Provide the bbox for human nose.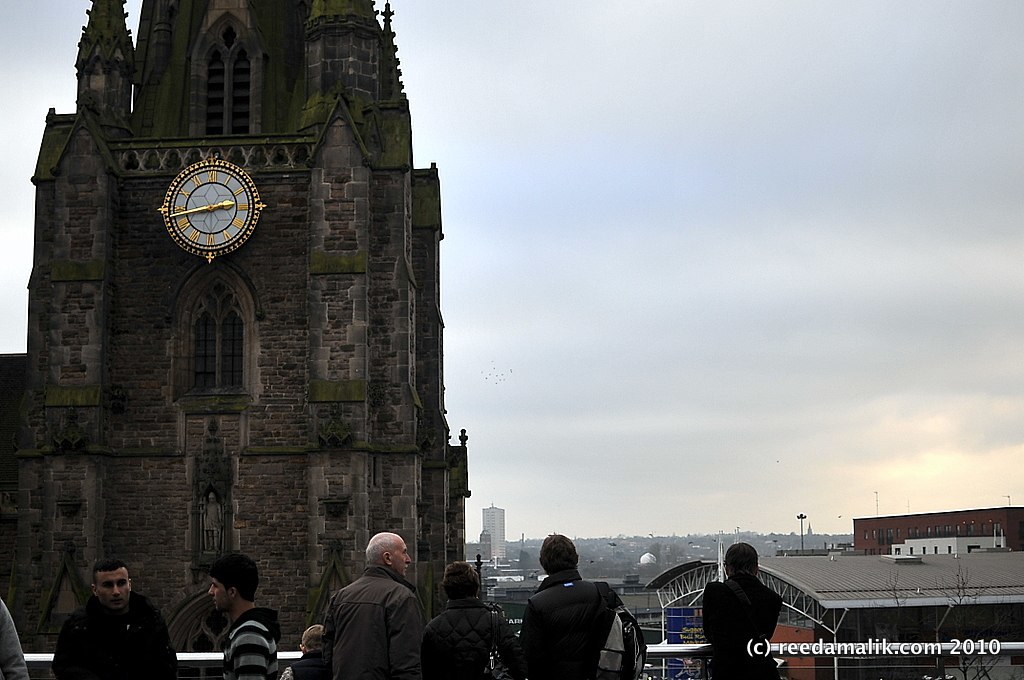
region(114, 586, 118, 595).
